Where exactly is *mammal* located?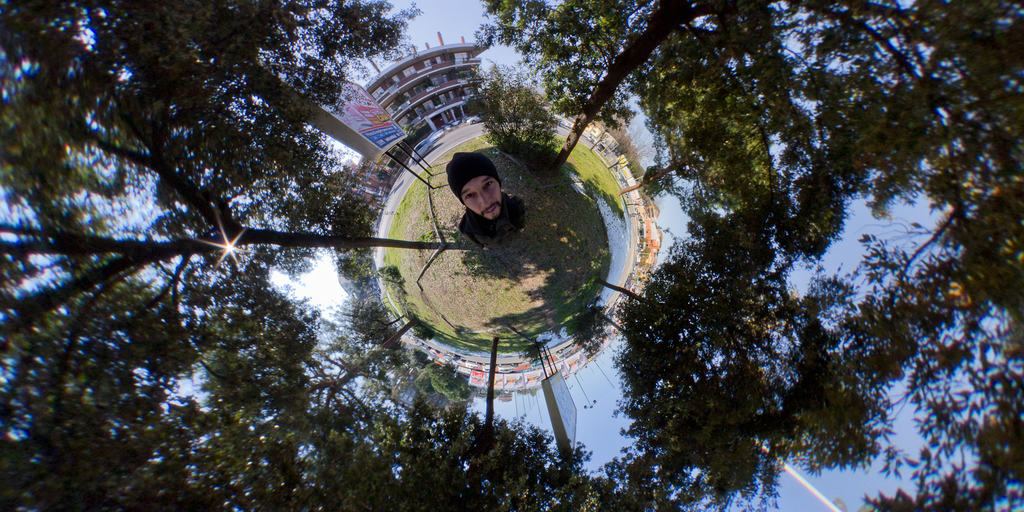
Its bounding box is box=[429, 147, 529, 255].
